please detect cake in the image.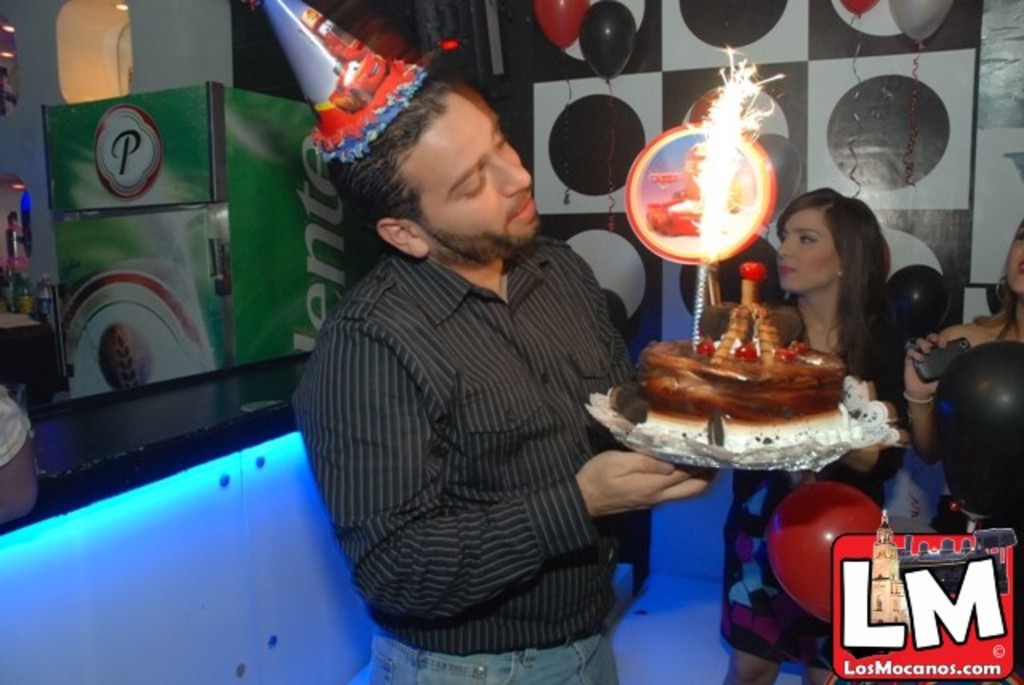
640/261/846/445.
